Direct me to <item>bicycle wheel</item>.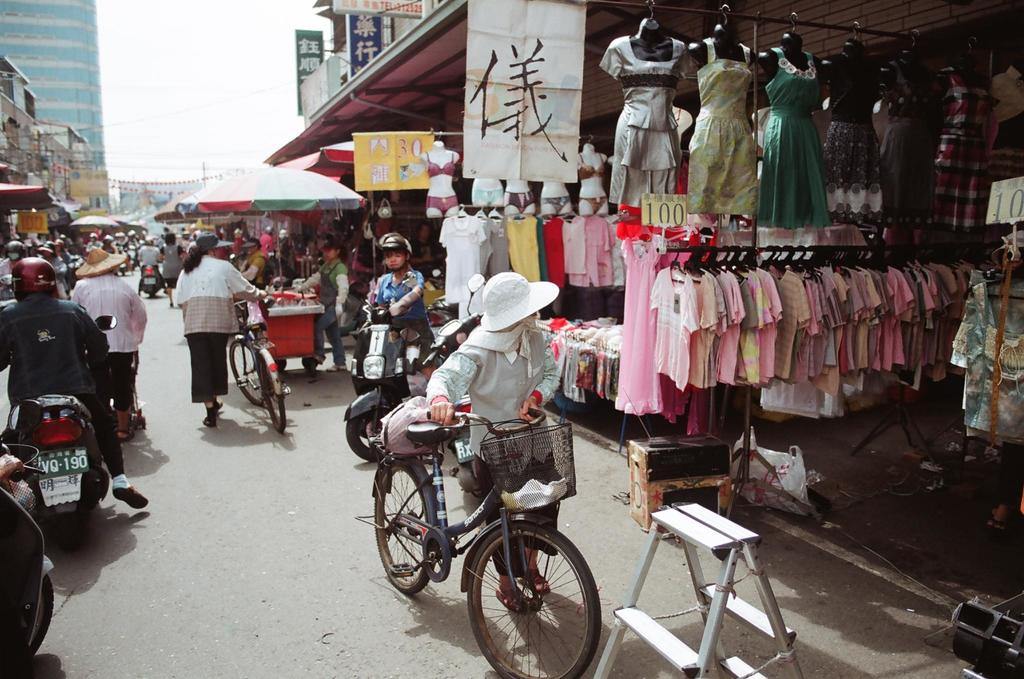
Direction: 252 352 287 439.
